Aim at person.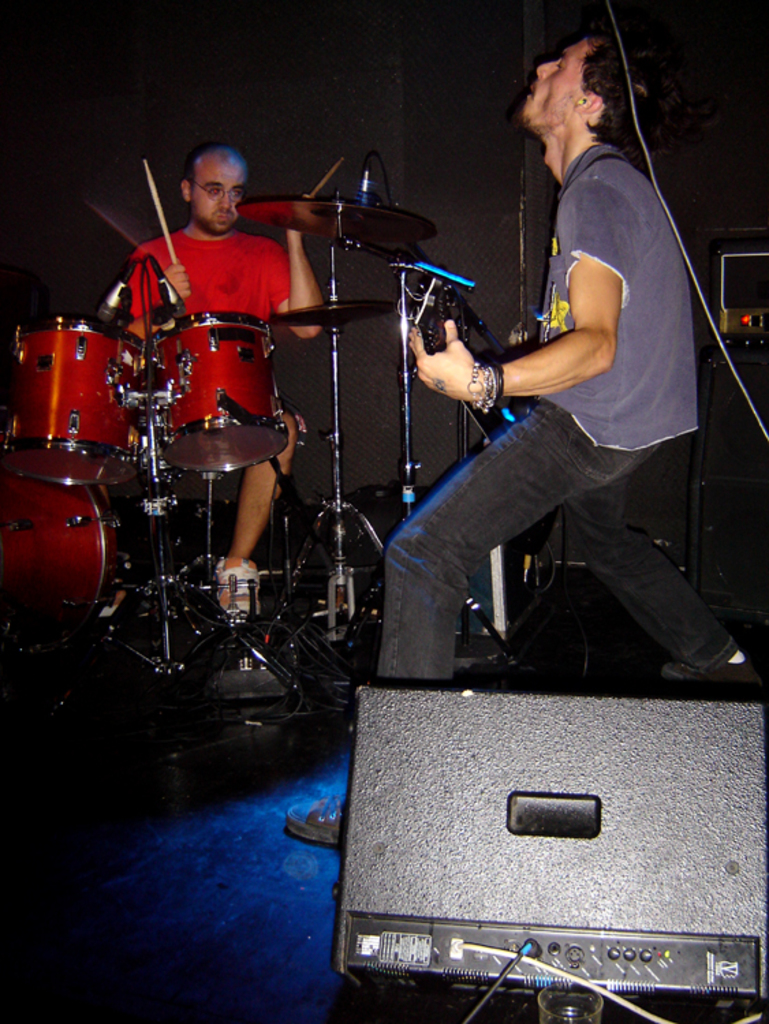
Aimed at box=[122, 145, 331, 595].
